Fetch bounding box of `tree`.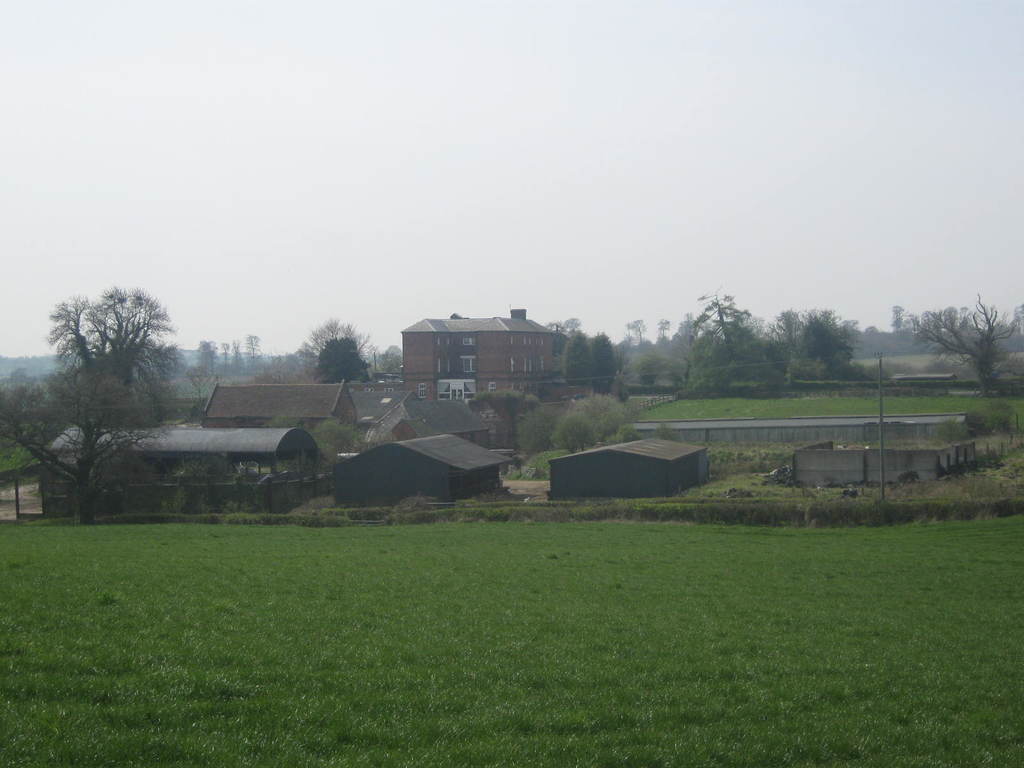
Bbox: {"x1": 214, "y1": 339, "x2": 234, "y2": 383}.
